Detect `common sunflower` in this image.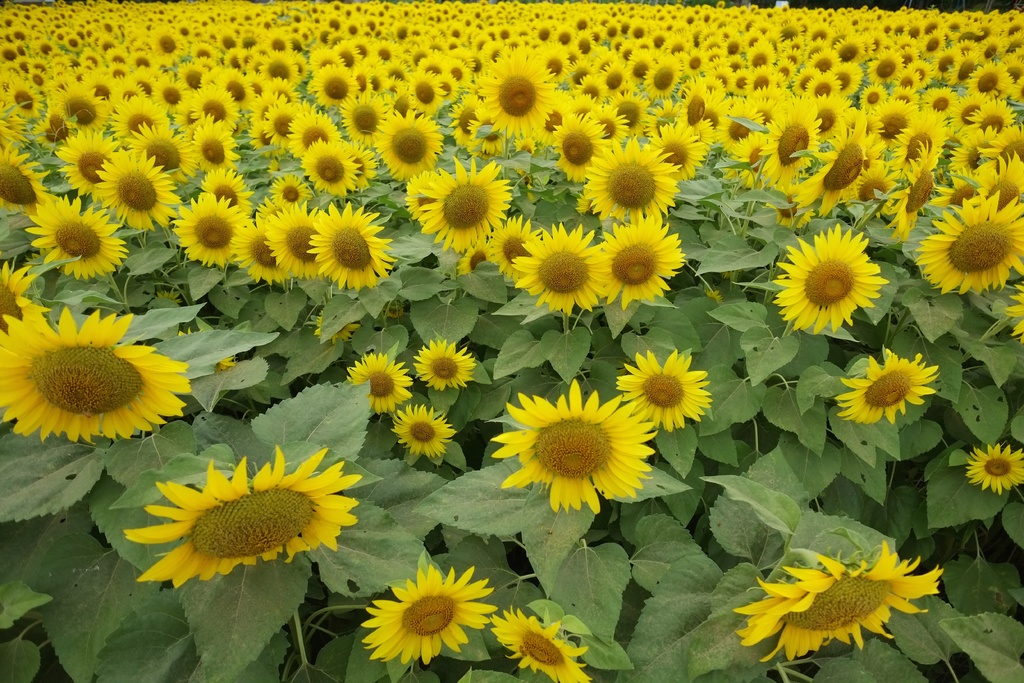
Detection: l=840, t=345, r=934, b=428.
